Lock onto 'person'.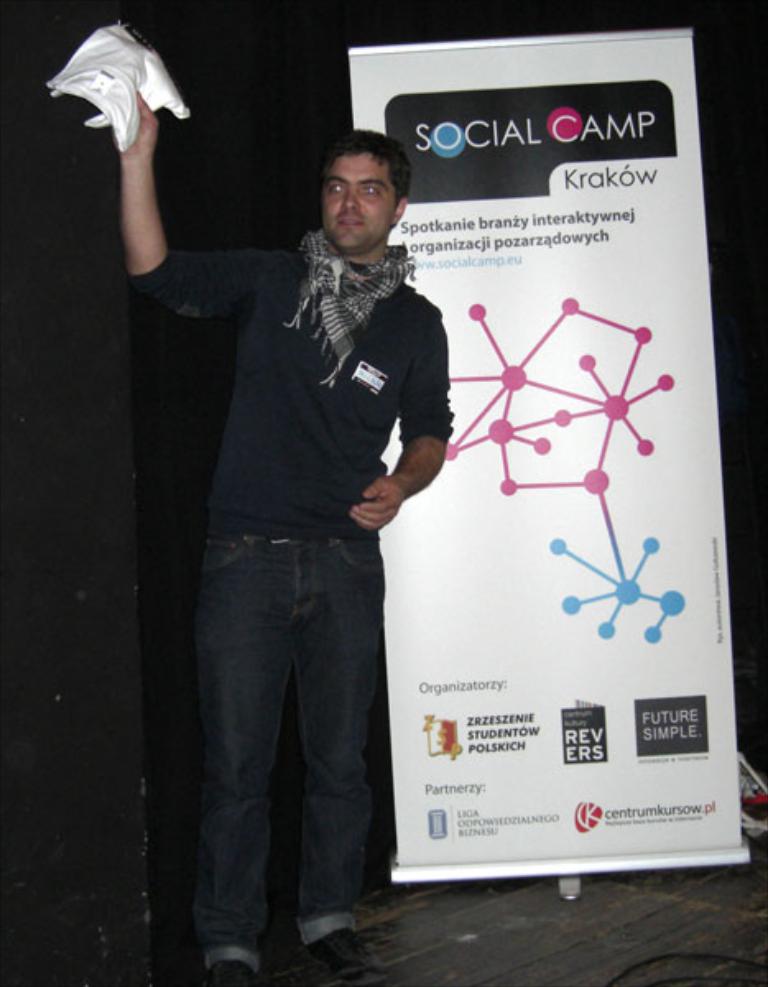
Locked: crop(146, 114, 479, 948).
